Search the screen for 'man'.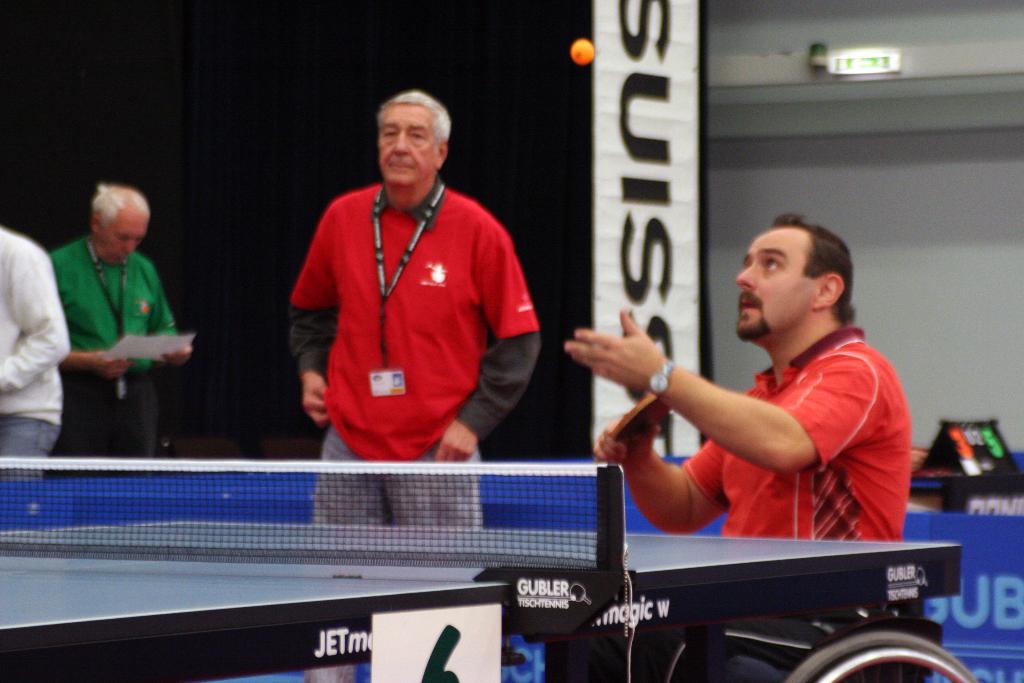
Found at 61,156,212,484.
